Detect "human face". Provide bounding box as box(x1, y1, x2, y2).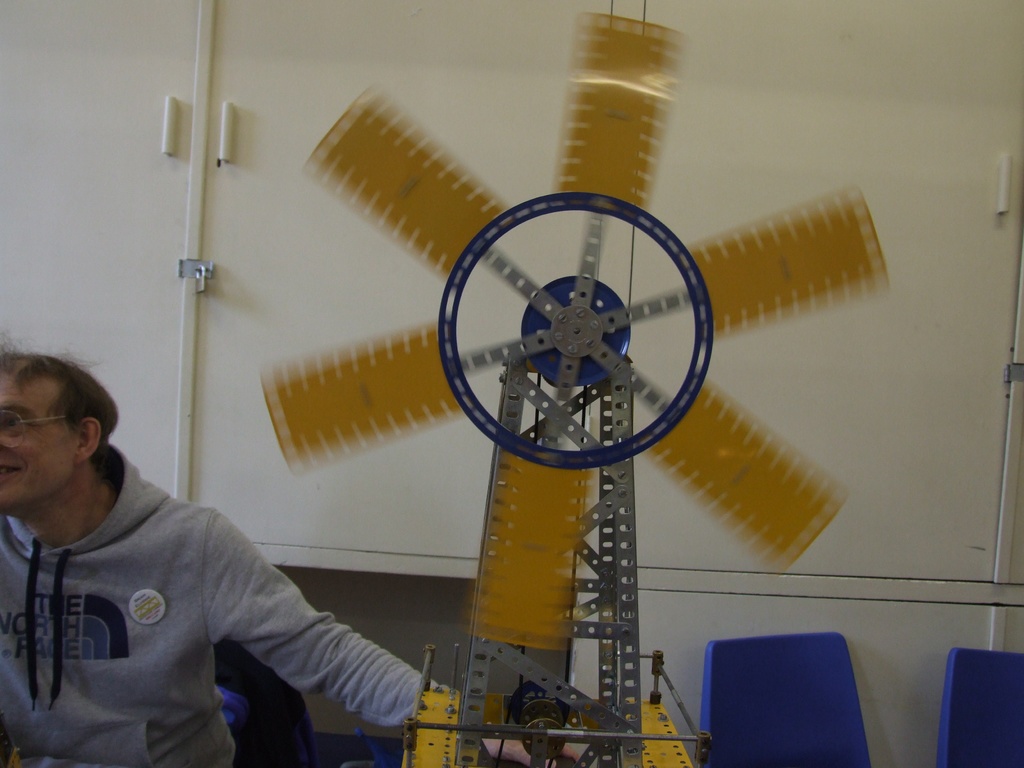
box(0, 371, 73, 511).
